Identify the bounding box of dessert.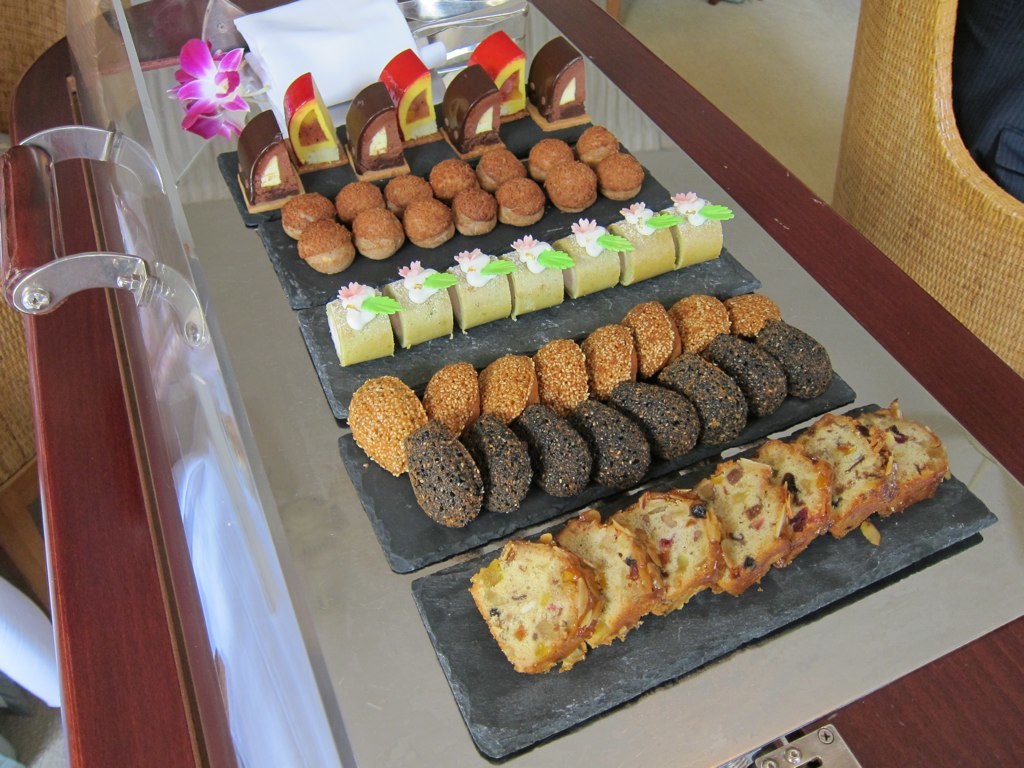
(left=691, top=329, right=794, bottom=419).
